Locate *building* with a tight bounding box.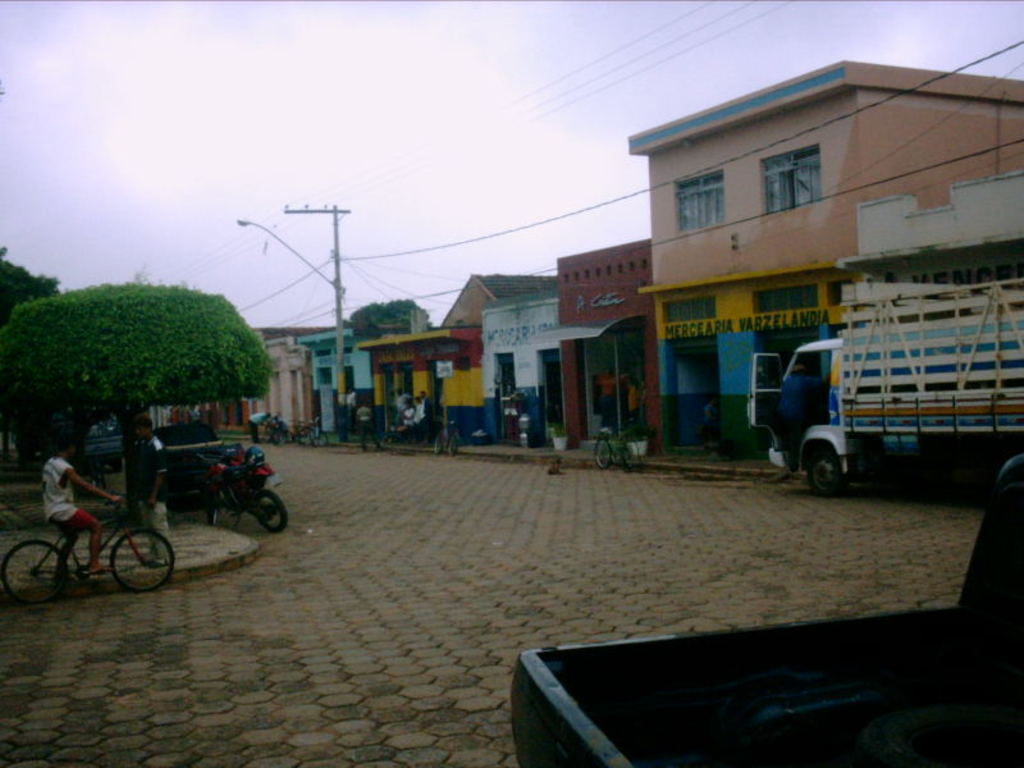
<bbox>630, 60, 1023, 457</bbox>.
